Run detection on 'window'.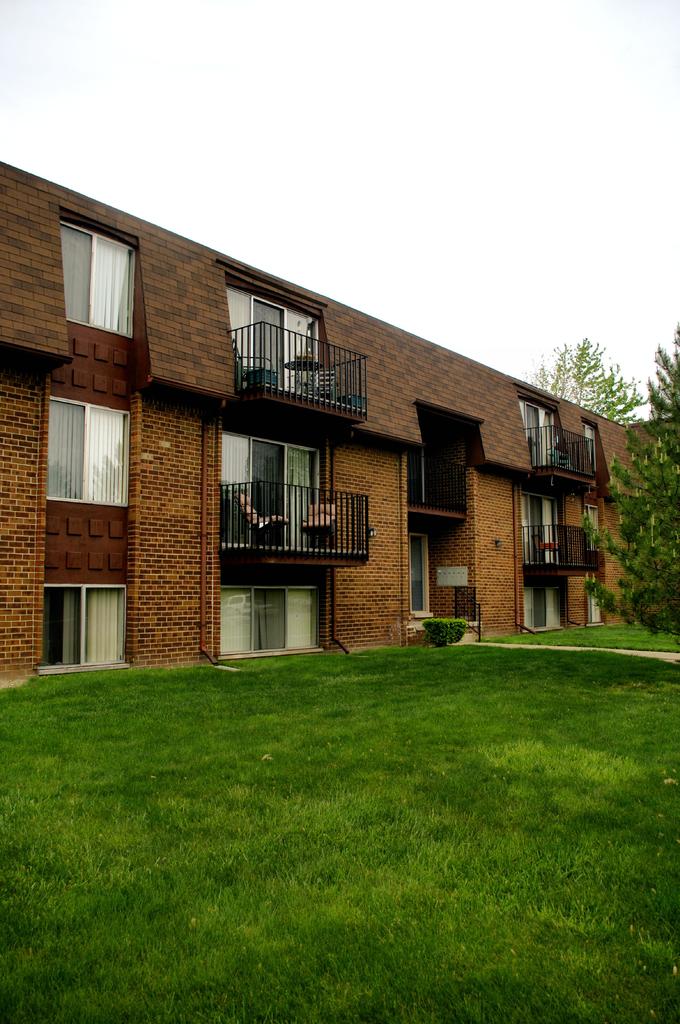
Result: bbox=(587, 507, 601, 577).
